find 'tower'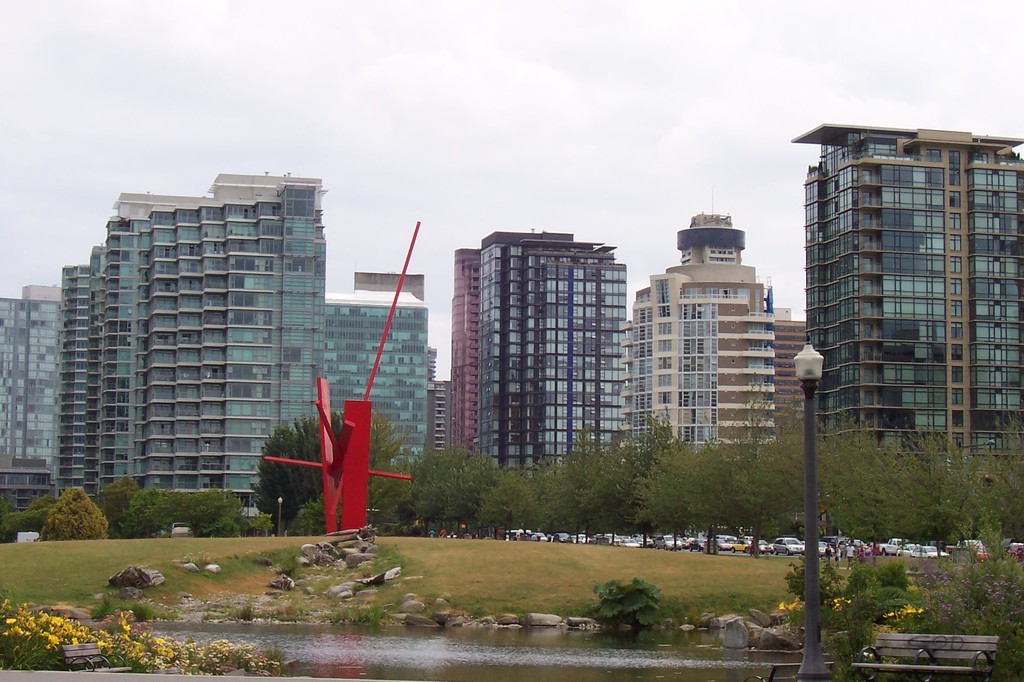
rect(48, 173, 324, 522)
